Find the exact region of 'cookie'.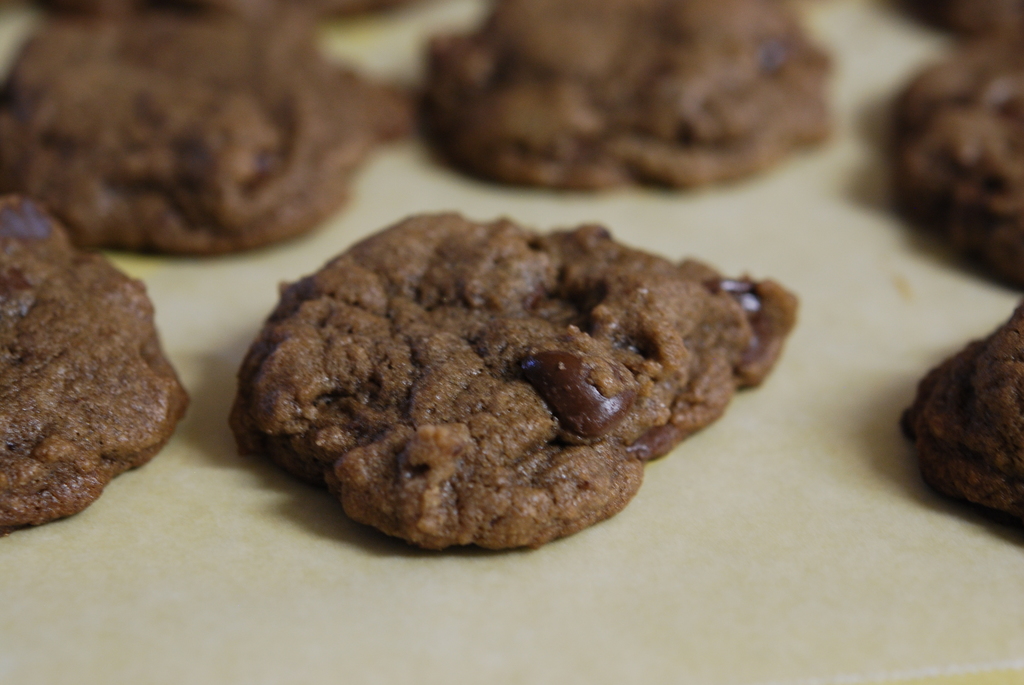
Exact region: box=[0, 0, 414, 256].
